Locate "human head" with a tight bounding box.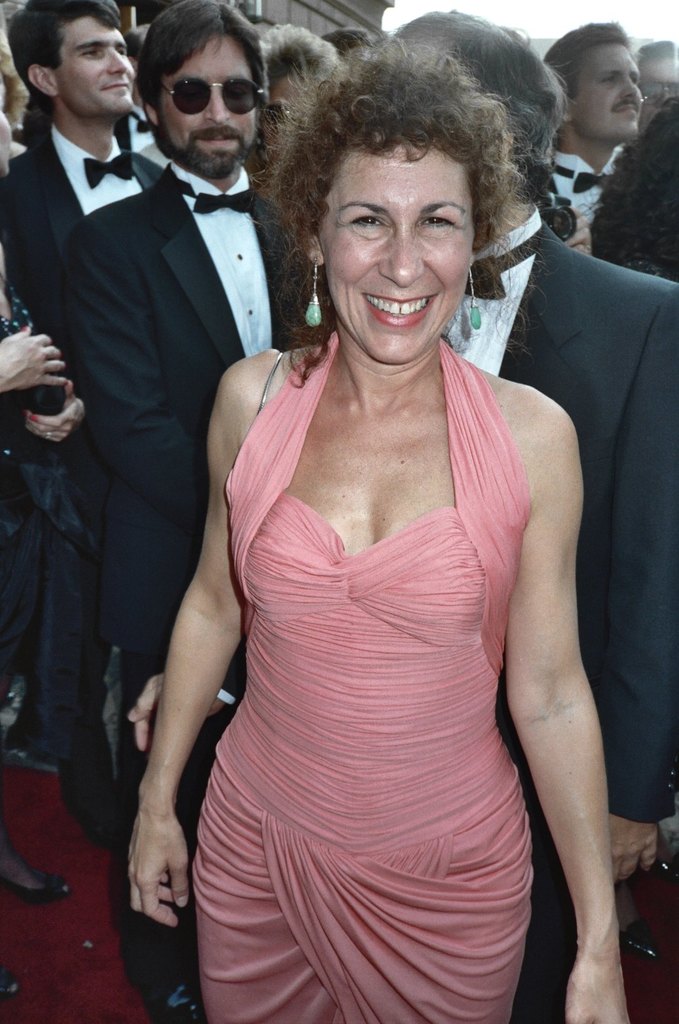
select_region(558, 14, 661, 131).
